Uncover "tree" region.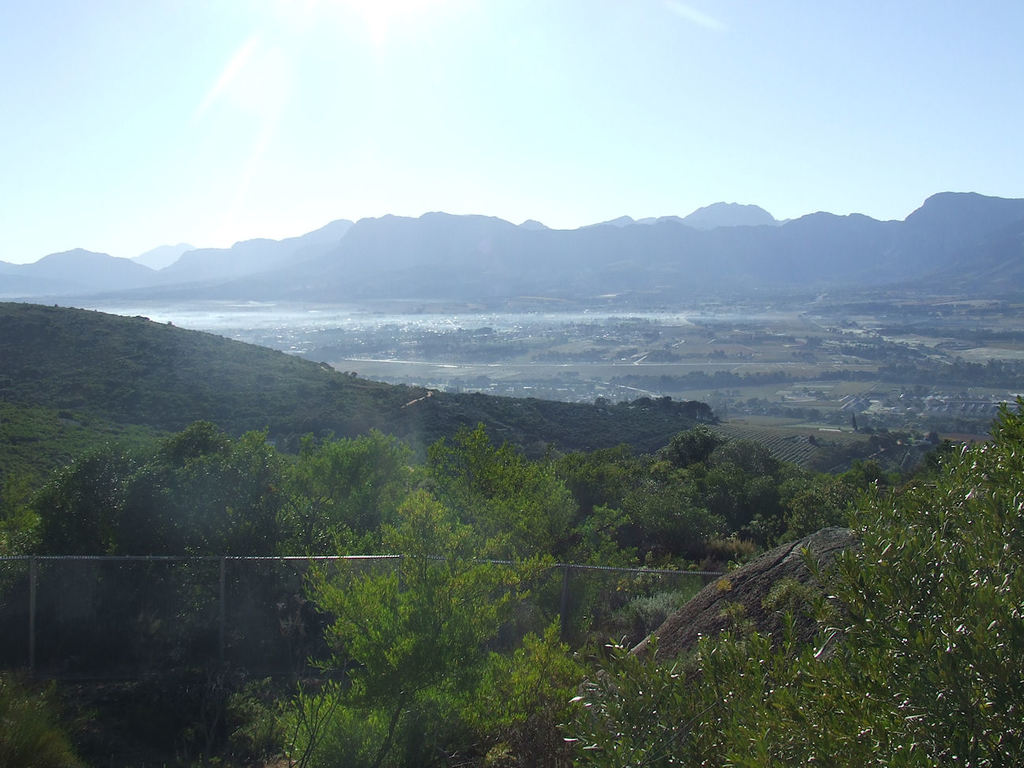
Uncovered: locate(162, 430, 301, 630).
